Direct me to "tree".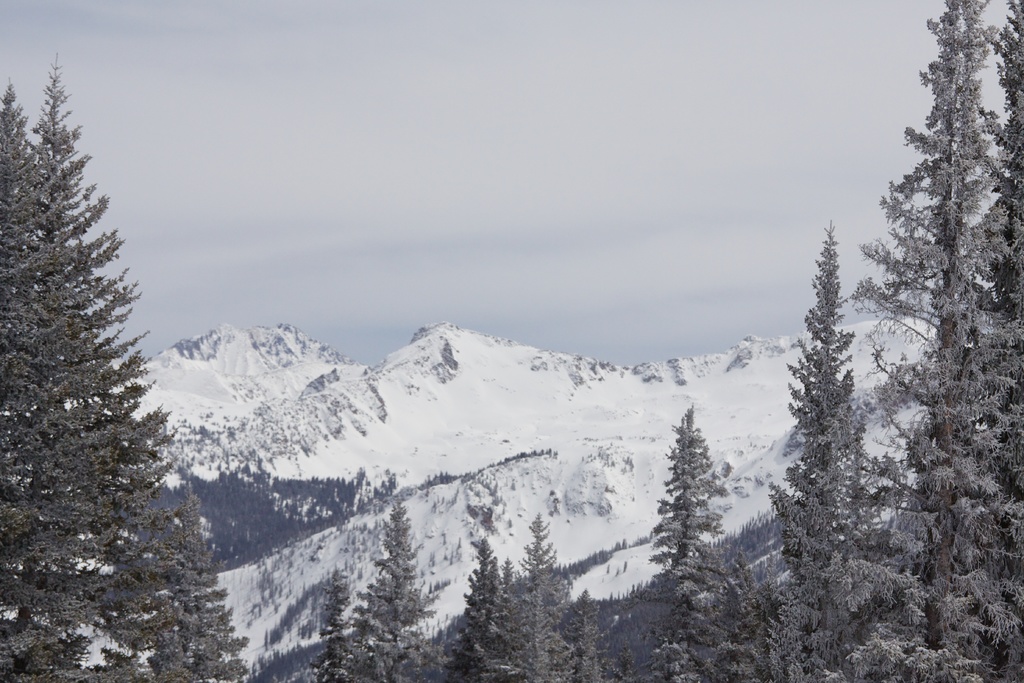
Direction: crop(854, 0, 1022, 682).
